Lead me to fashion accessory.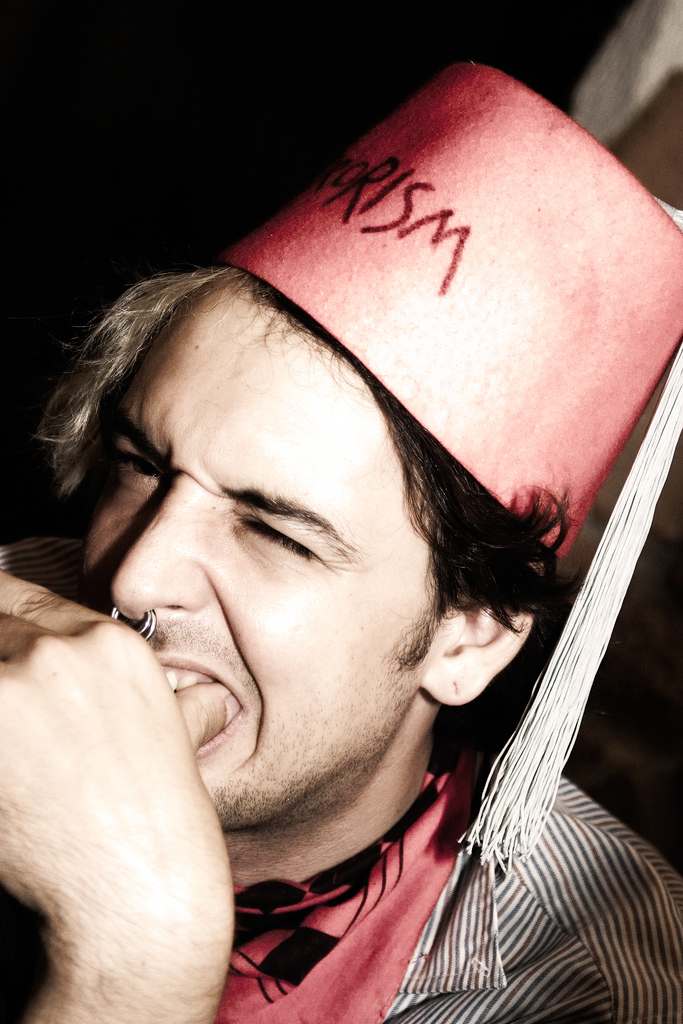
Lead to (223, 50, 682, 876).
